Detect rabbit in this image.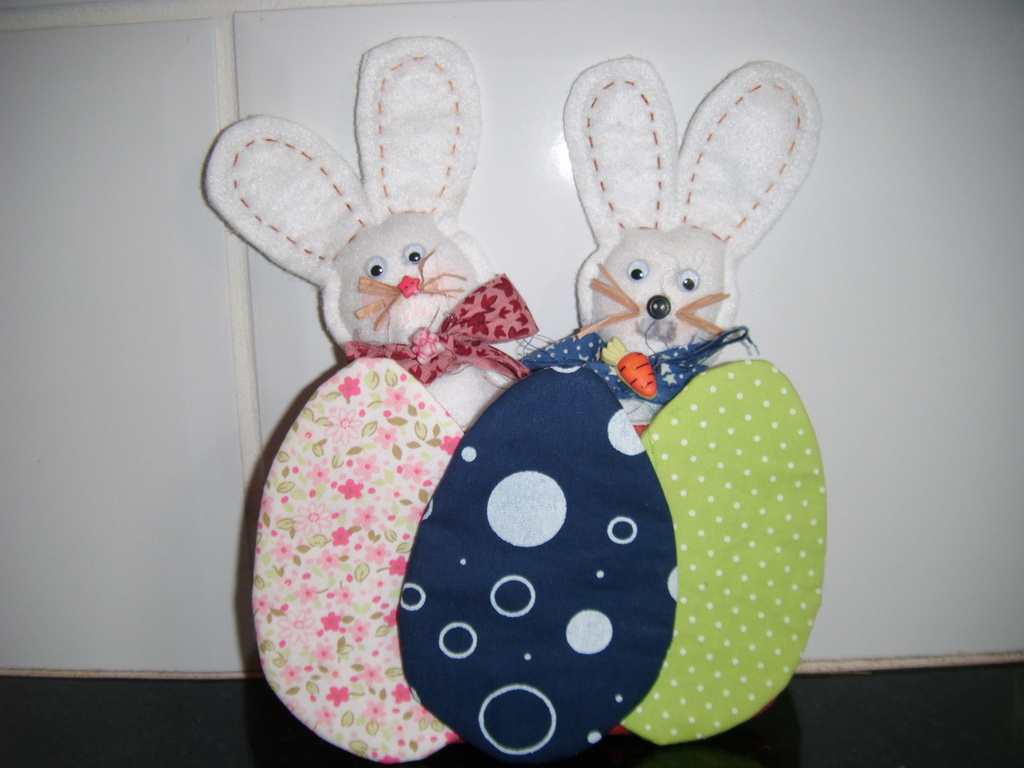
Detection: bbox=[561, 53, 822, 426].
